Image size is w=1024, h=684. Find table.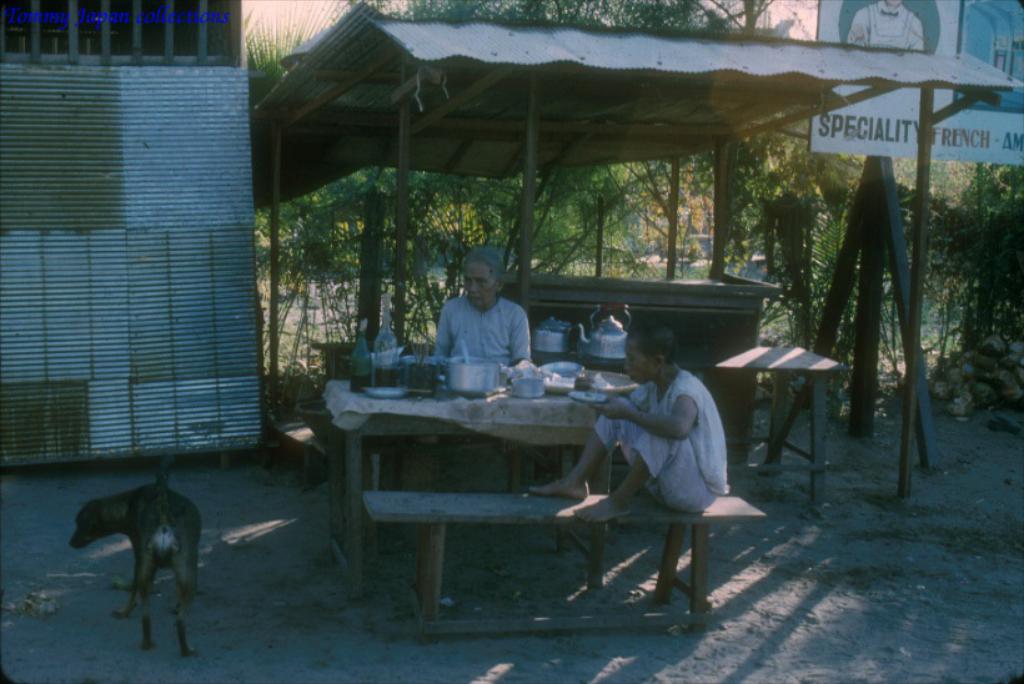
l=714, t=332, r=853, b=493.
